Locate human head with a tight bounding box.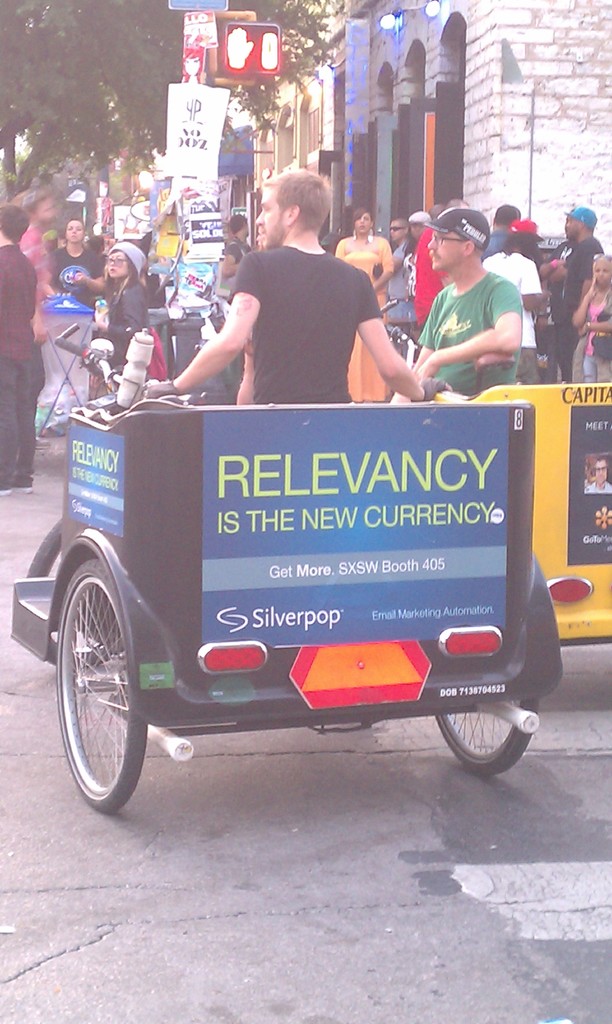
[0, 202, 31, 245].
